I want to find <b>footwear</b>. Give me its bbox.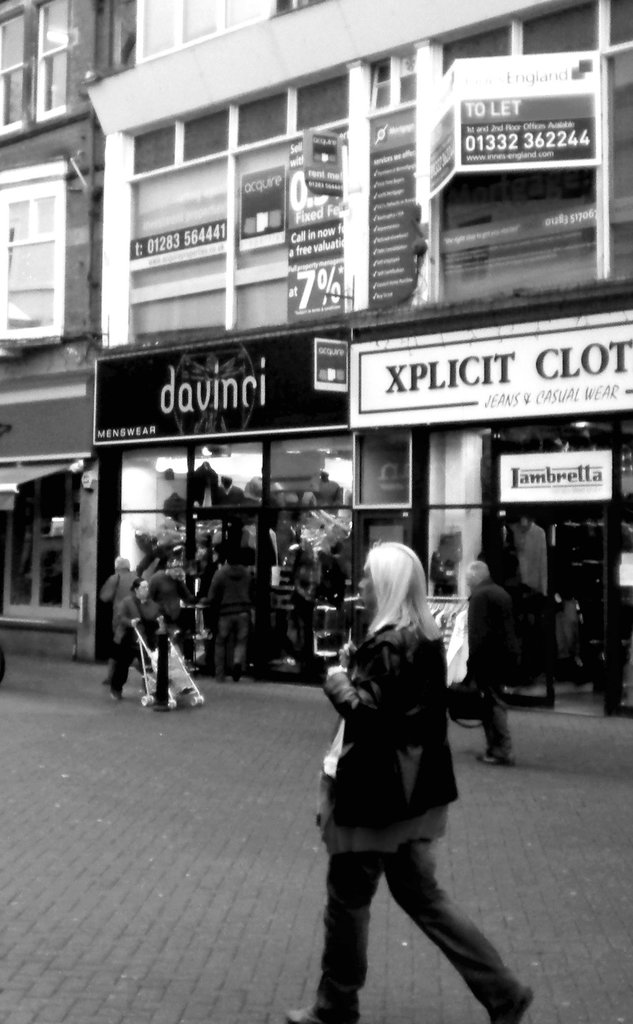
rect(278, 1008, 357, 1023).
